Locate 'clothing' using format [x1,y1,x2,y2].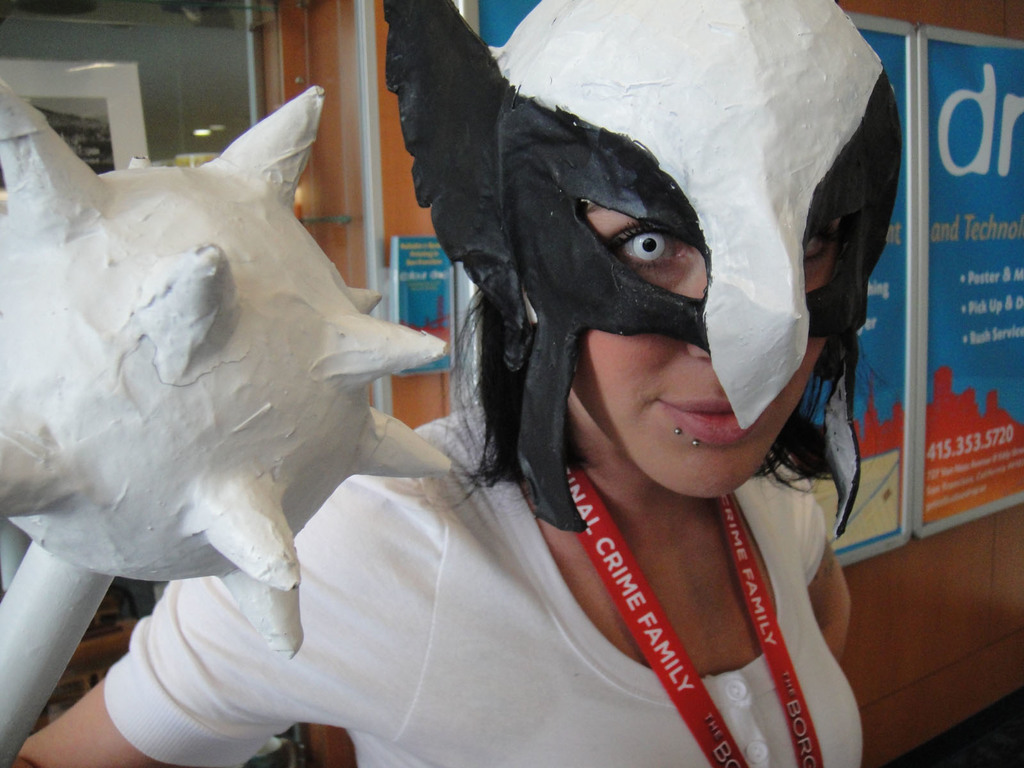
[103,402,861,767].
